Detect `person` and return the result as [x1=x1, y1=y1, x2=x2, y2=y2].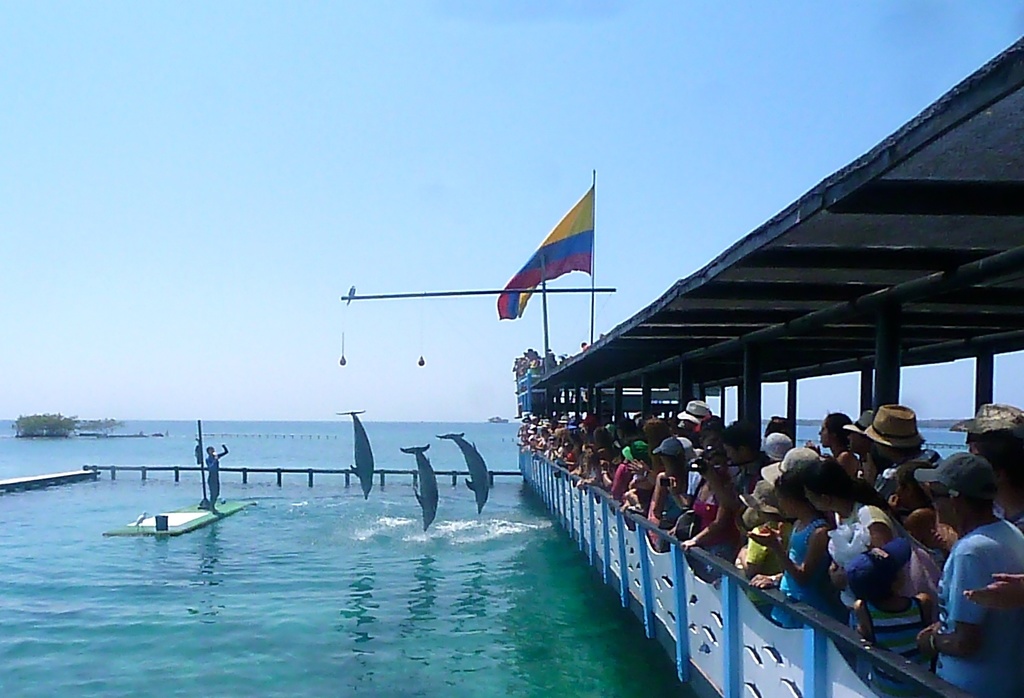
[x1=202, y1=444, x2=230, y2=516].
